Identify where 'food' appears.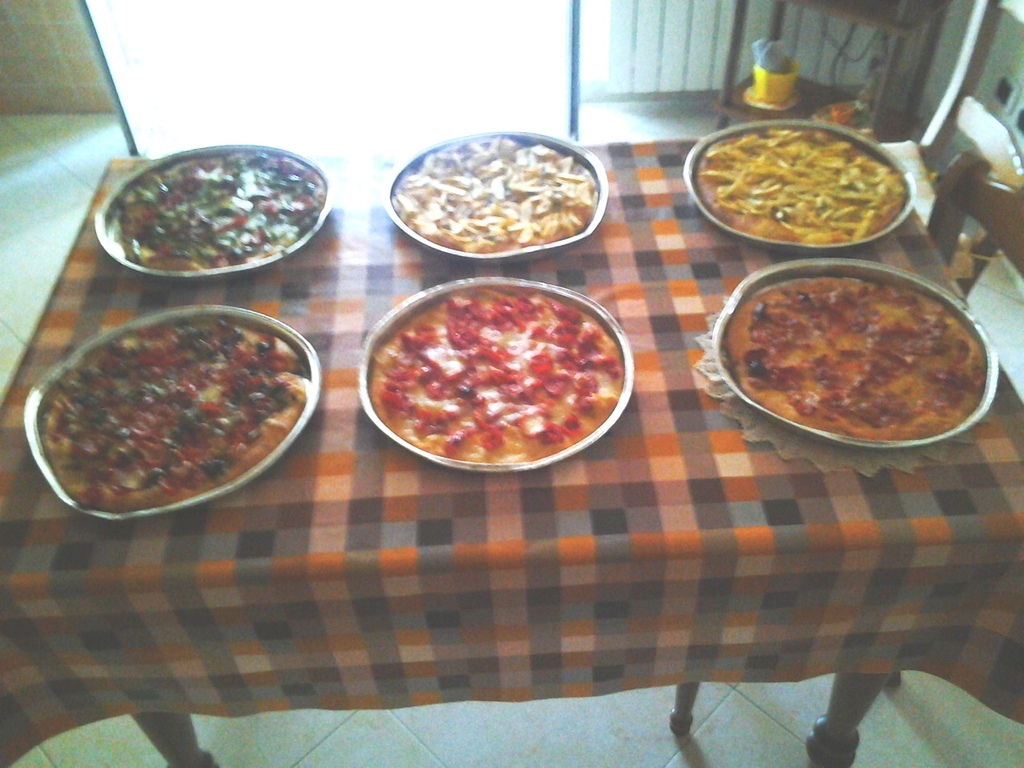
Appears at <bbox>115, 154, 325, 270</bbox>.
